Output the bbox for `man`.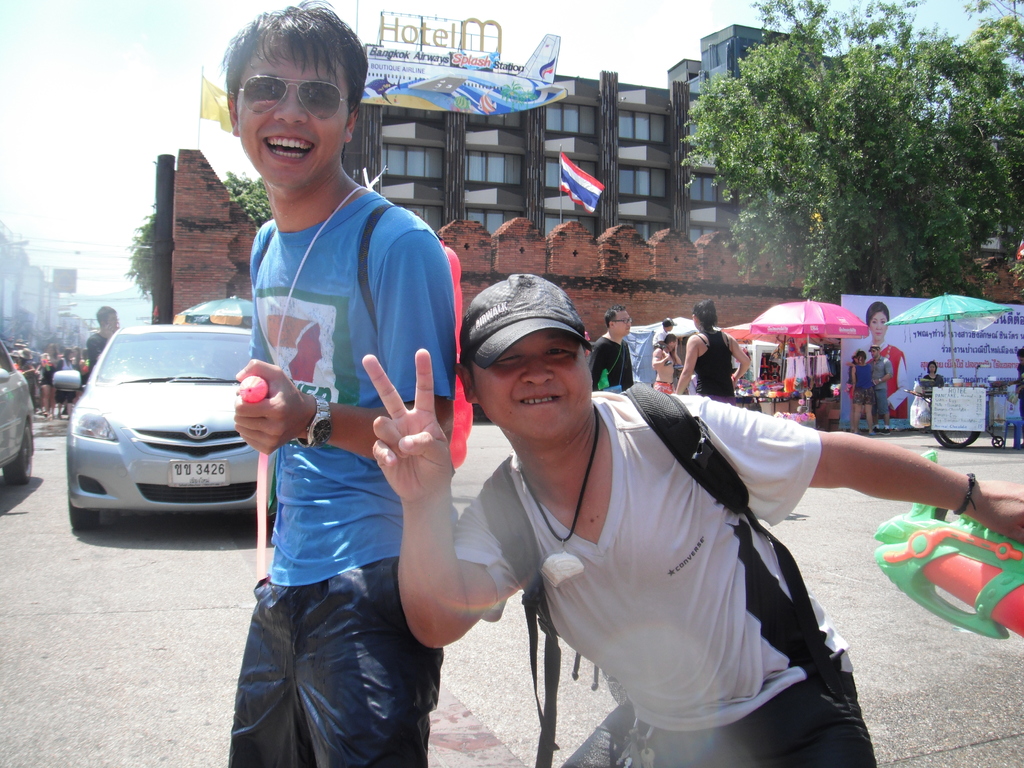
(589, 305, 638, 393).
